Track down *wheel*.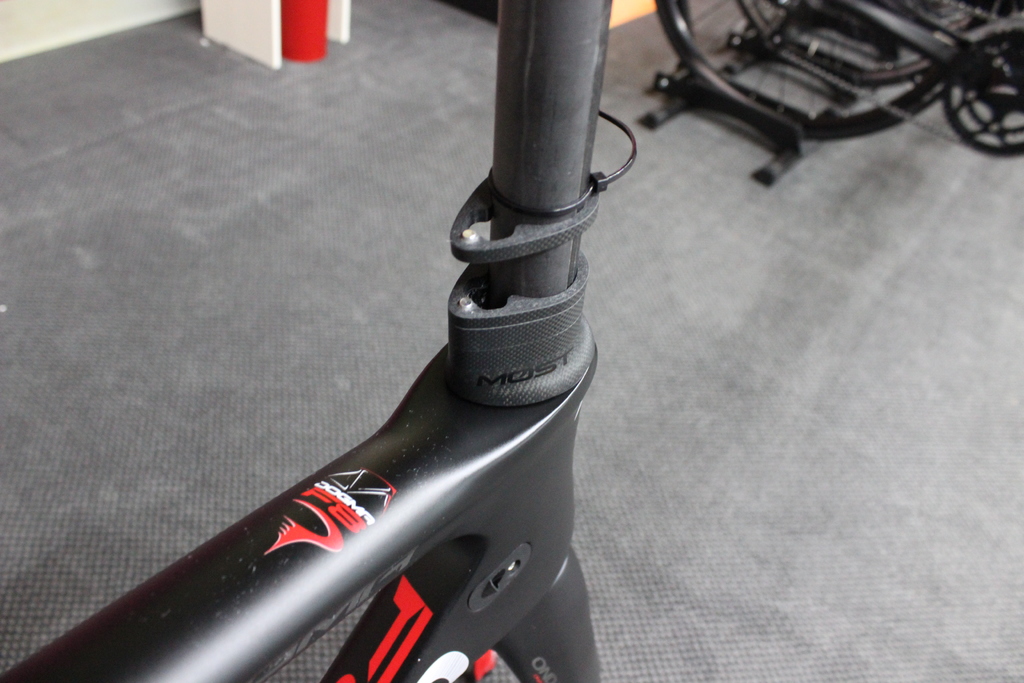
Tracked to crop(659, 0, 954, 145).
